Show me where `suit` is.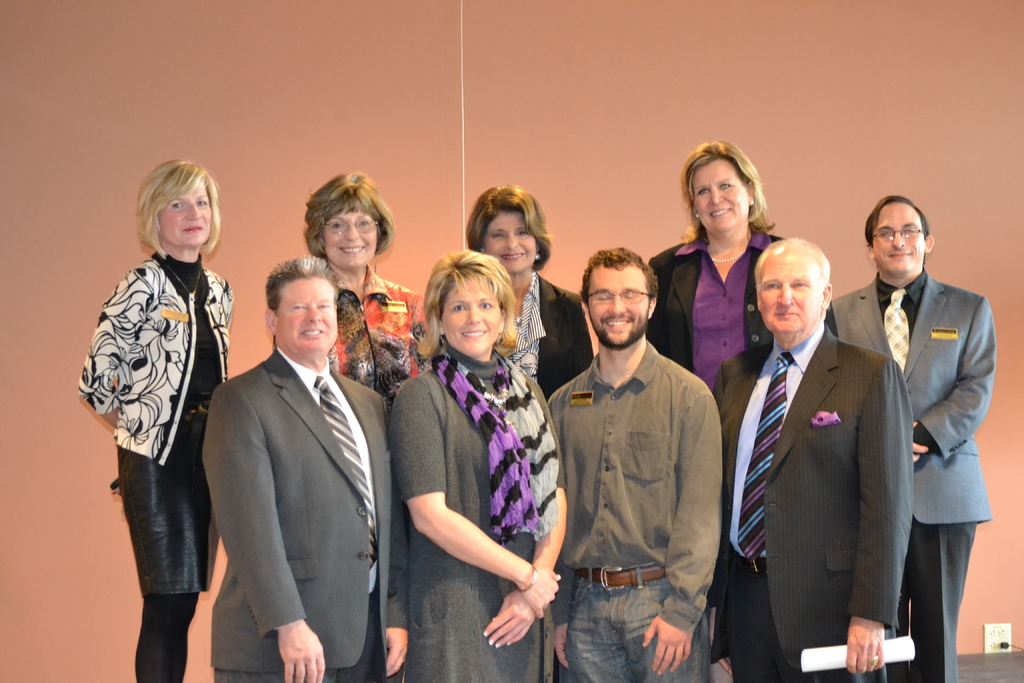
`suit` is at rect(646, 226, 840, 397).
